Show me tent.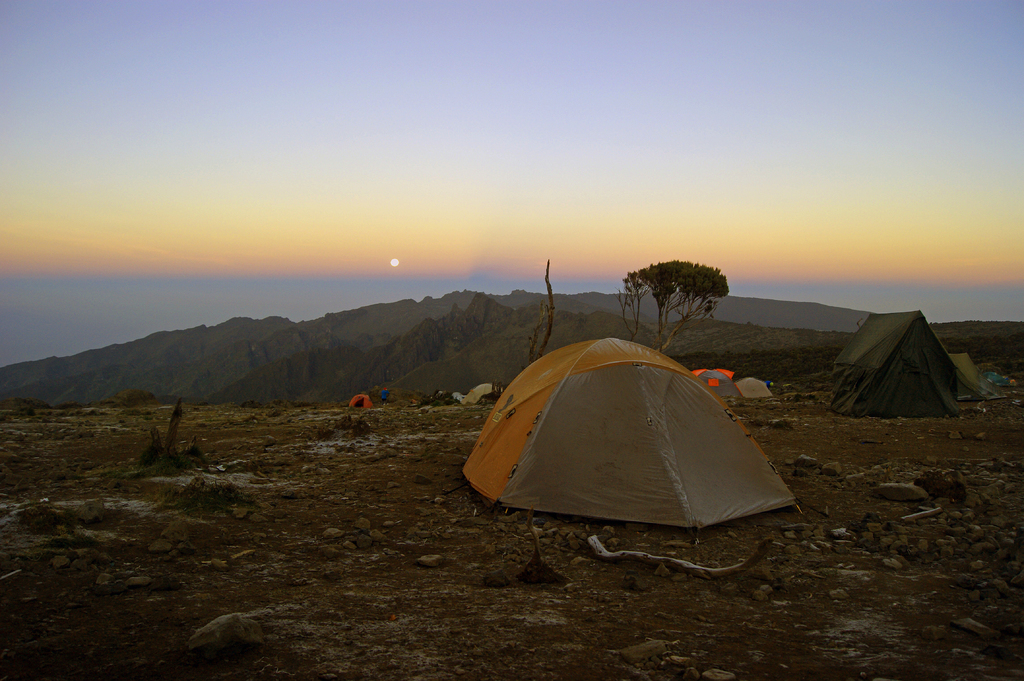
tent is here: x1=742 y1=378 x2=773 y2=408.
